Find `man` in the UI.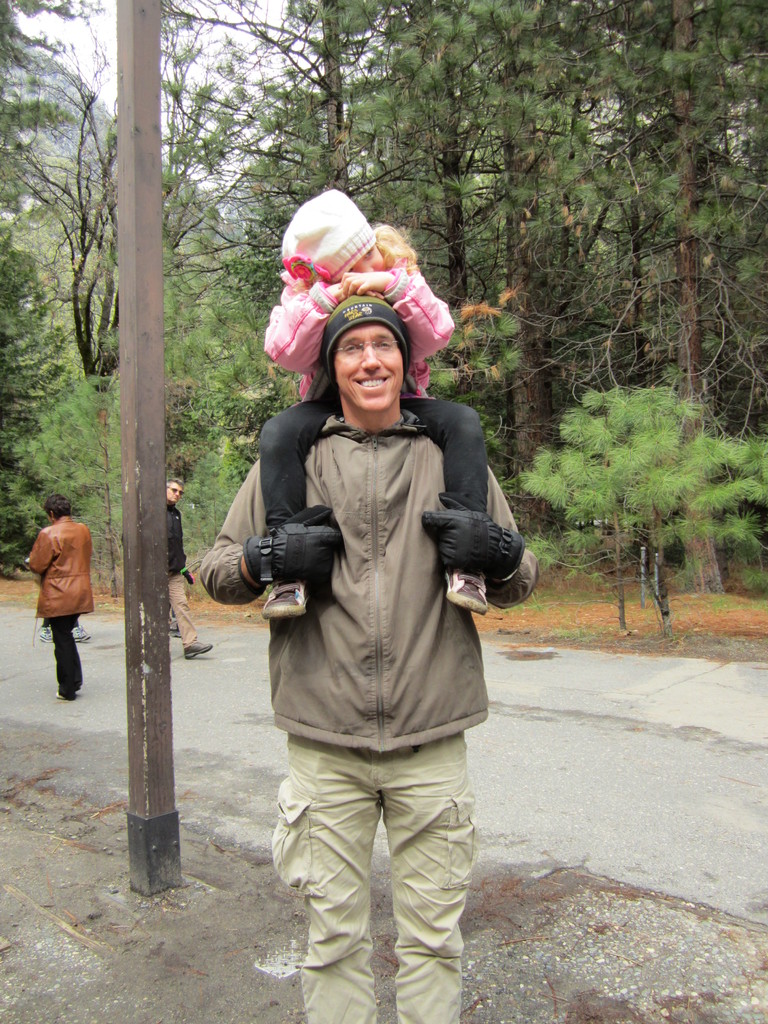
UI element at <region>158, 481, 216, 662</region>.
